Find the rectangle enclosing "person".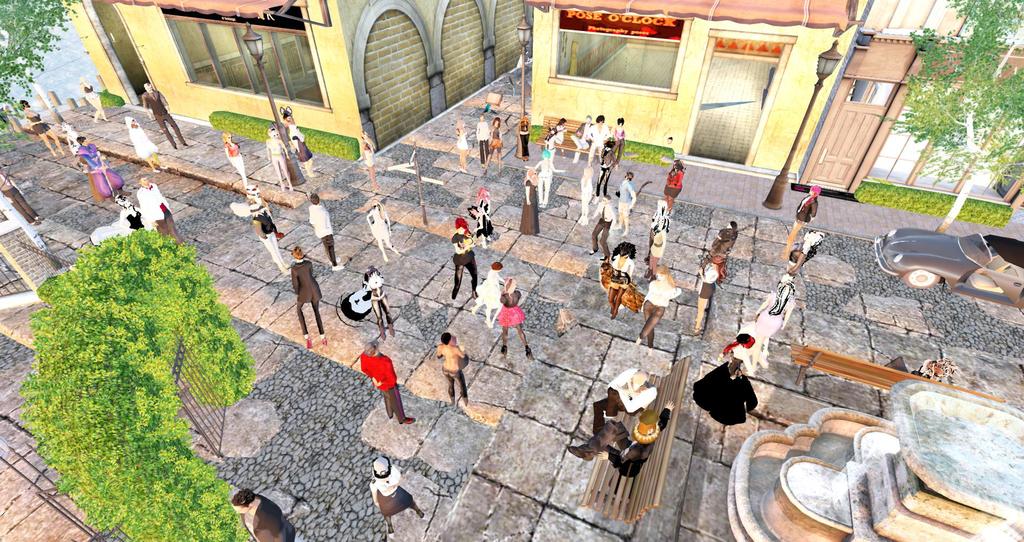
locate(566, 401, 674, 479).
